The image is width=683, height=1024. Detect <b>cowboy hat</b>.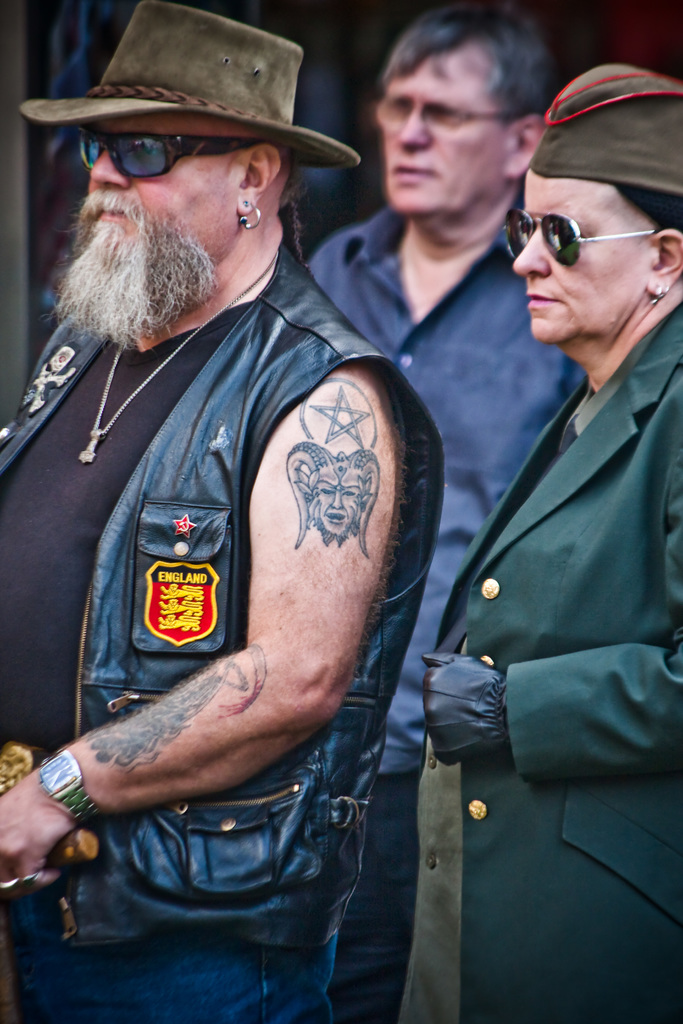
Detection: [x1=23, y1=5, x2=323, y2=179].
